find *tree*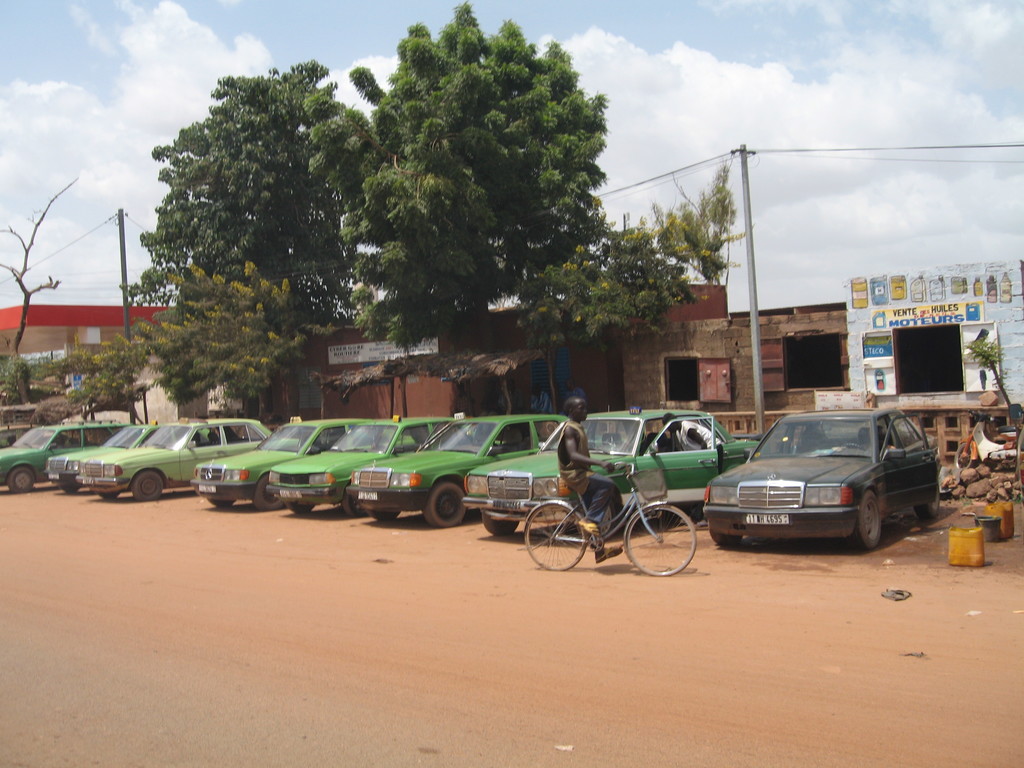
box(518, 150, 737, 399)
